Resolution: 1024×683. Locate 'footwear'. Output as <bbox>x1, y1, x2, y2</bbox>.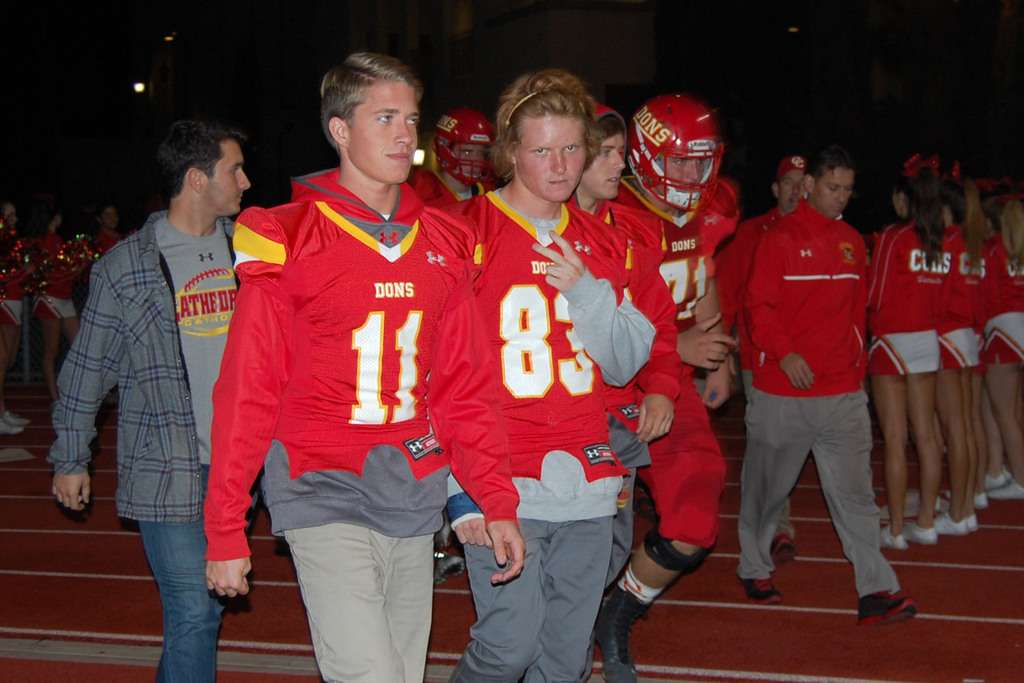
<bbox>13, 410, 29, 423</bbox>.
